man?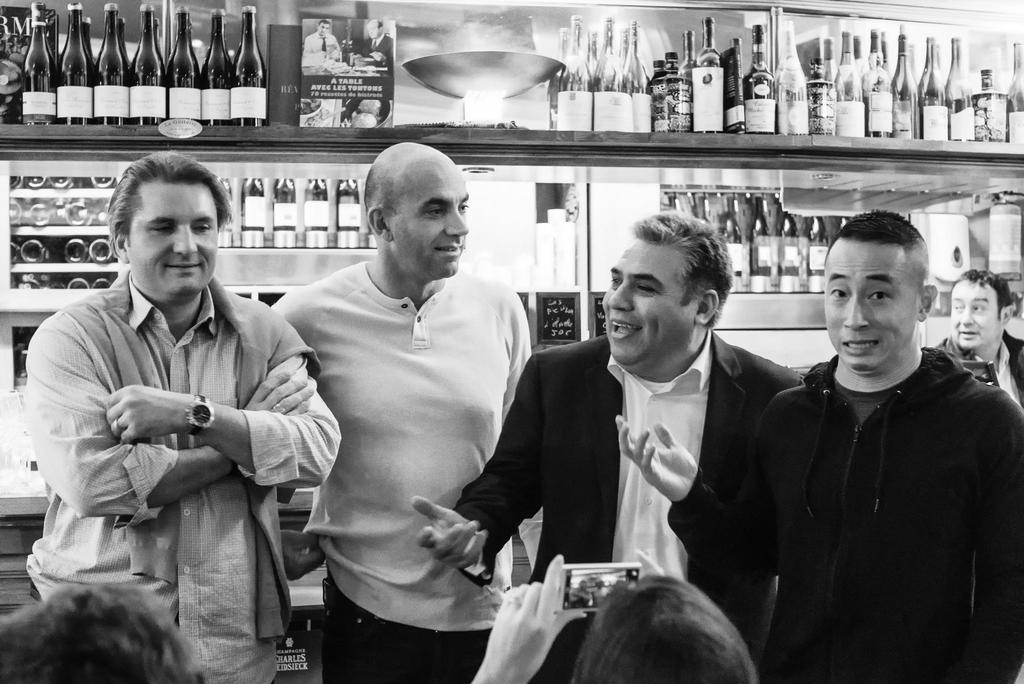
l=932, t=266, r=1023, b=410
